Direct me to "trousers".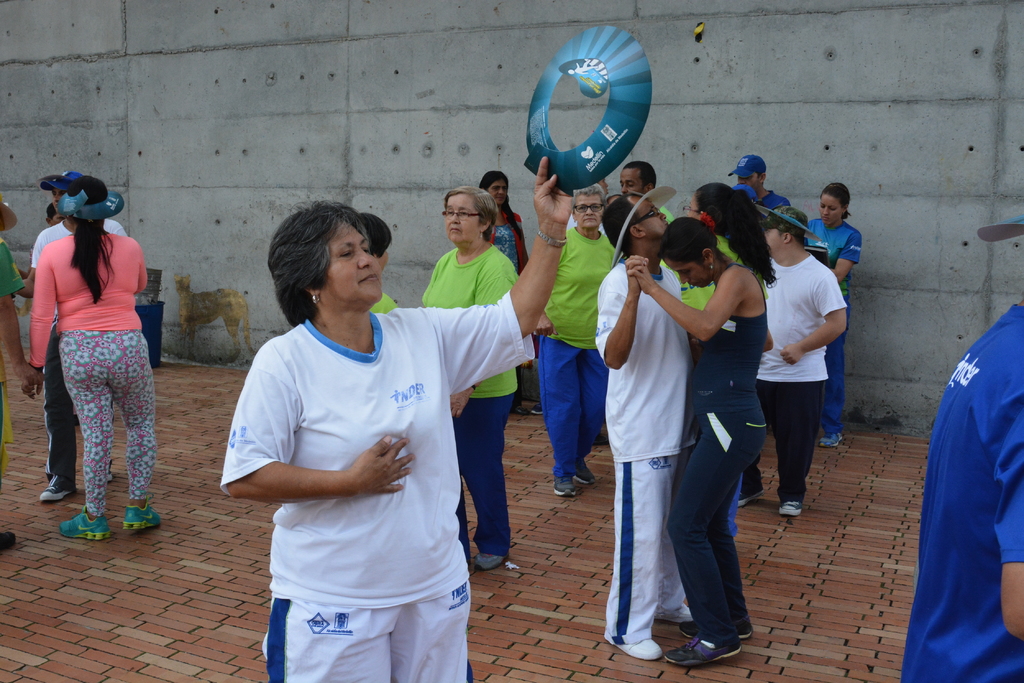
Direction: <region>538, 343, 607, 479</region>.
